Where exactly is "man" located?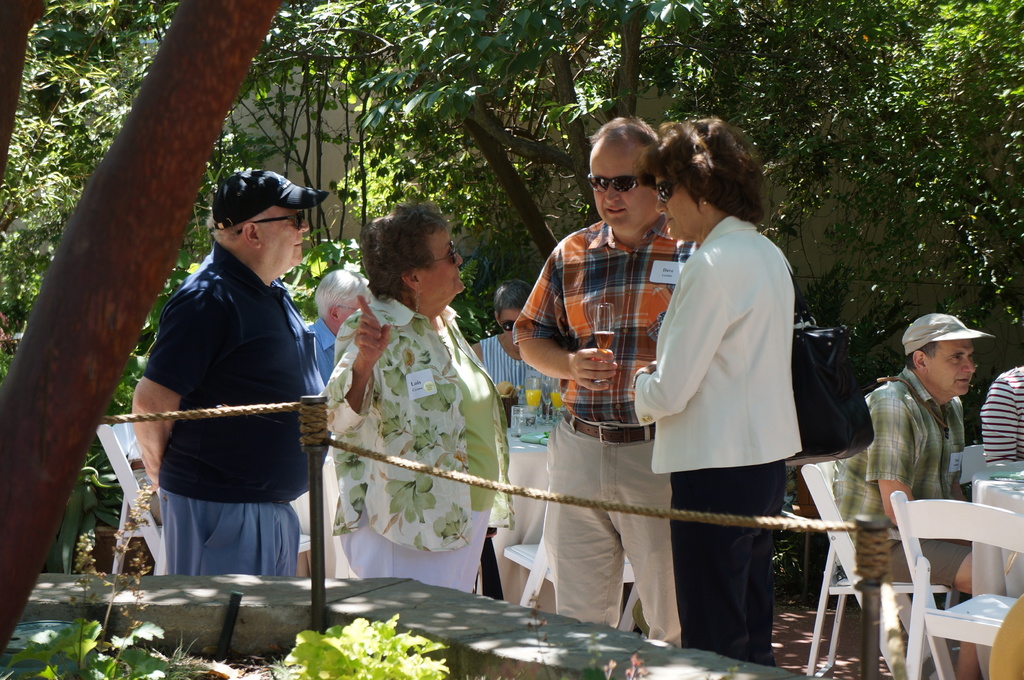
Its bounding box is locate(472, 283, 562, 623).
